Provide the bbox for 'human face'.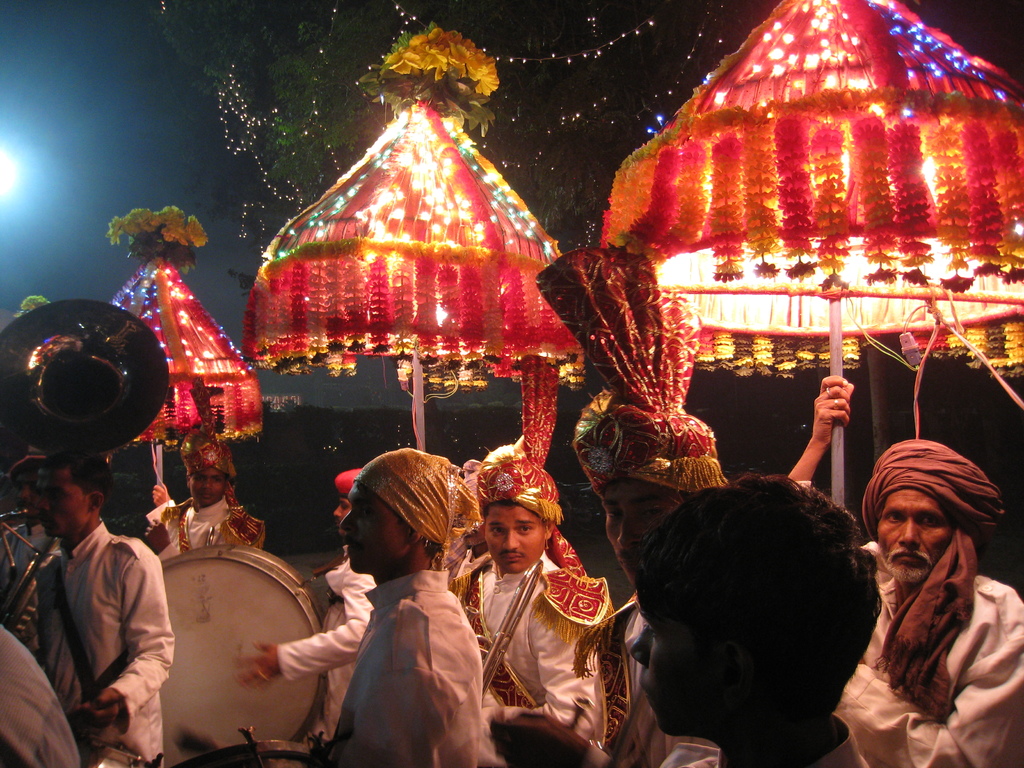
rect(628, 584, 708, 738).
